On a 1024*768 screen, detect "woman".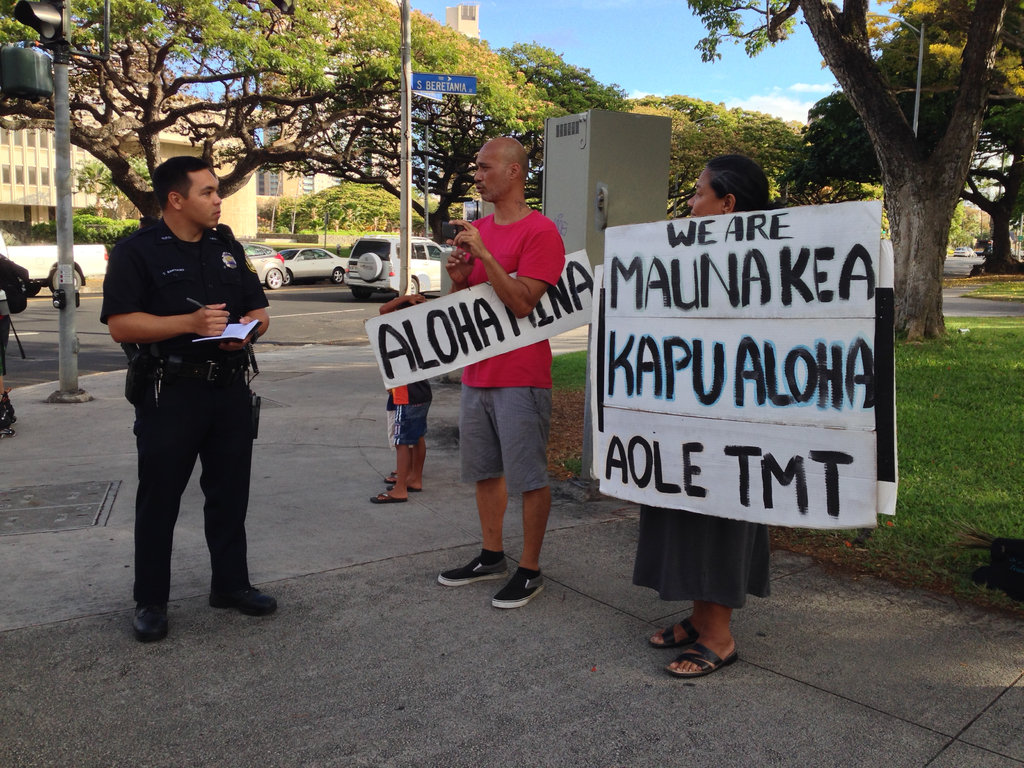
<region>633, 149, 783, 679</region>.
